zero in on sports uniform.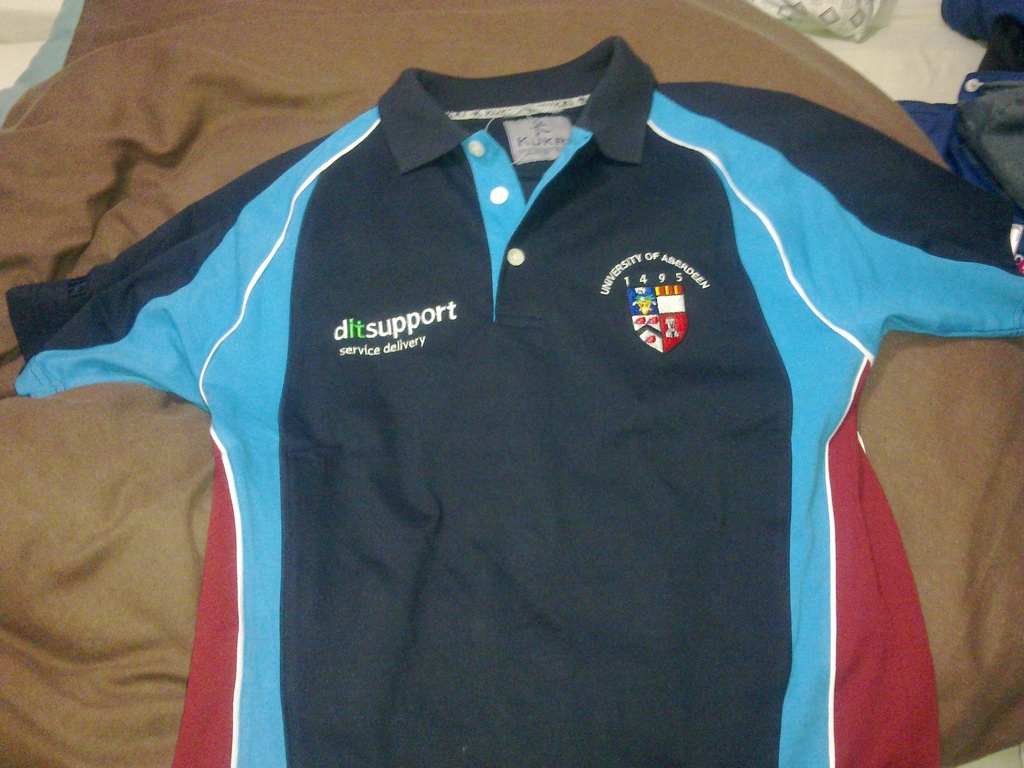
Zeroed in: region(5, 36, 1023, 767).
